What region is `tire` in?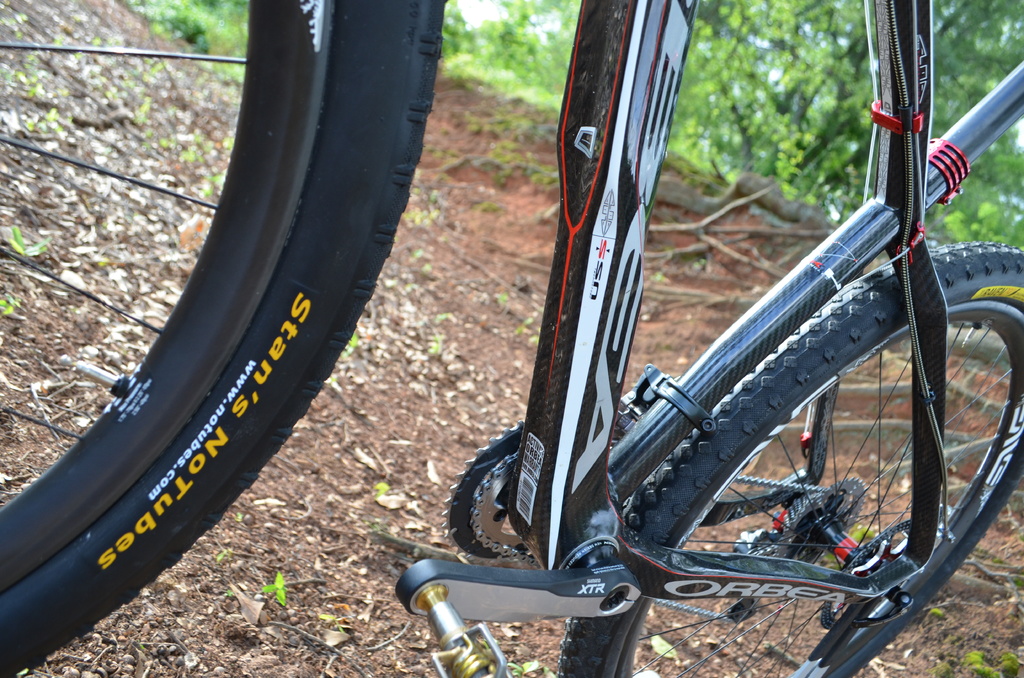
x1=23 y1=0 x2=432 y2=653.
